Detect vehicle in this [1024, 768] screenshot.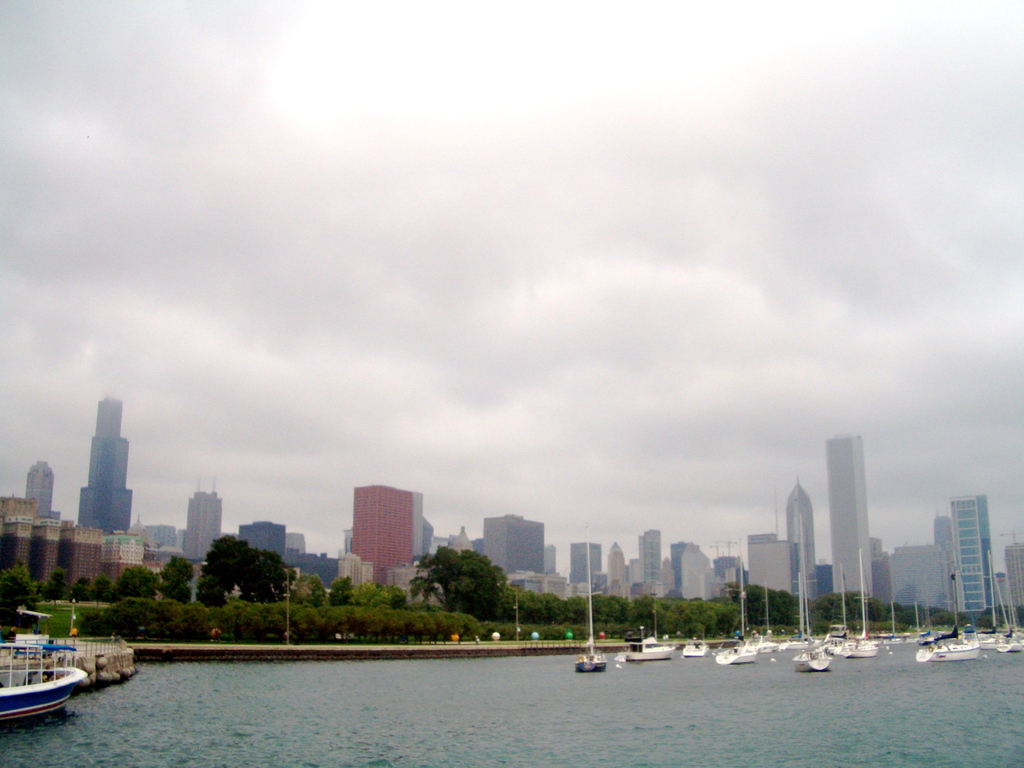
Detection: box=[578, 652, 609, 673].
